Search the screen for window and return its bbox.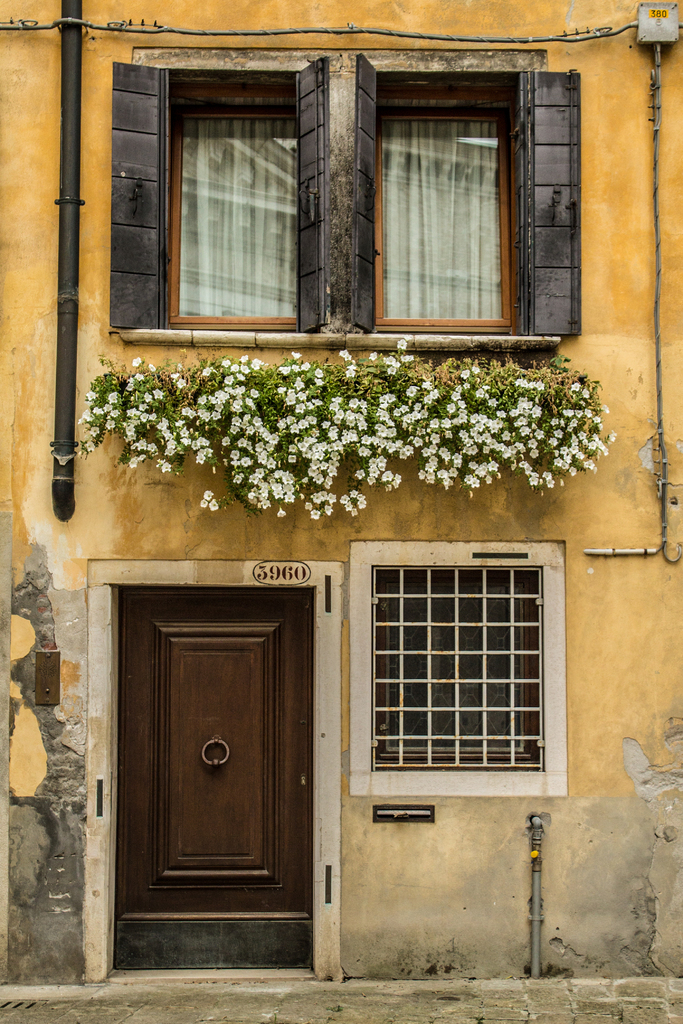
Found: {"left": 157, "top": 63, "right": 317, "bottom": 330}.
